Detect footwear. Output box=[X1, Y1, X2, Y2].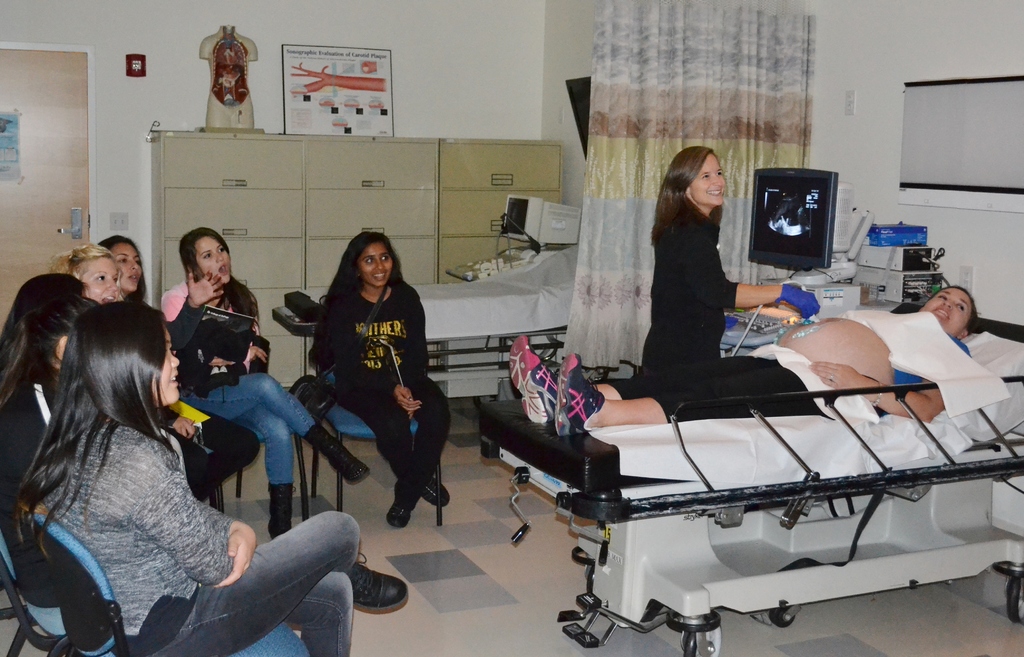
box=[272, 482, 291, 543].
